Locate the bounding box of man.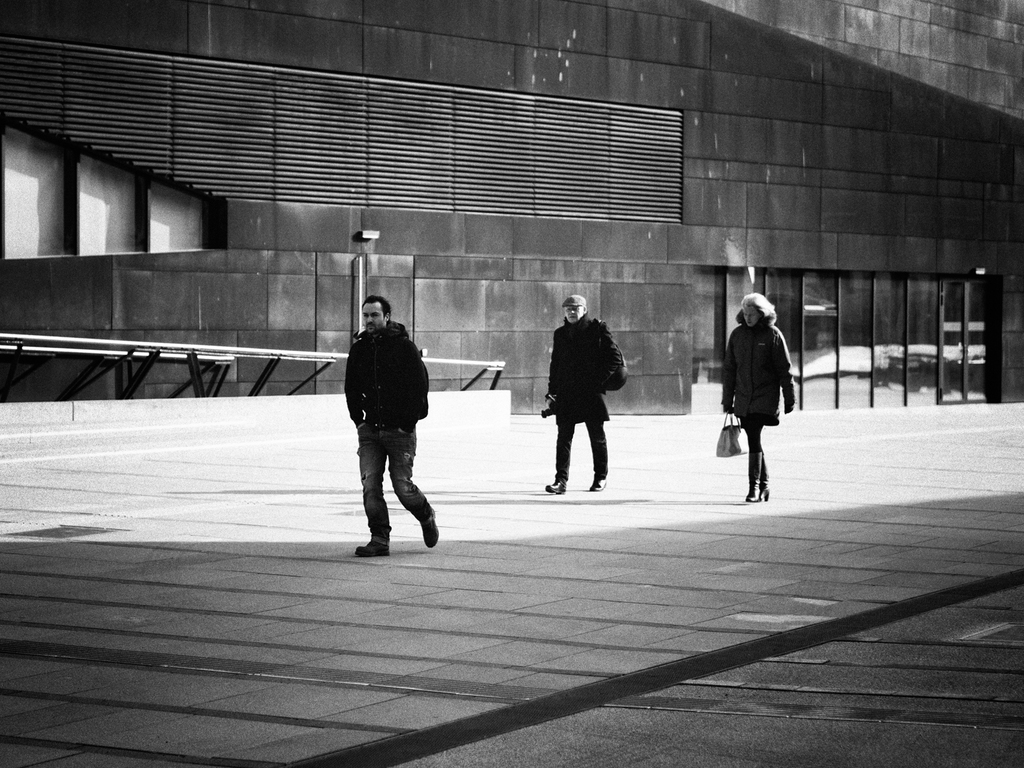
Bounding box: locate(343, 302, 440, 554).
